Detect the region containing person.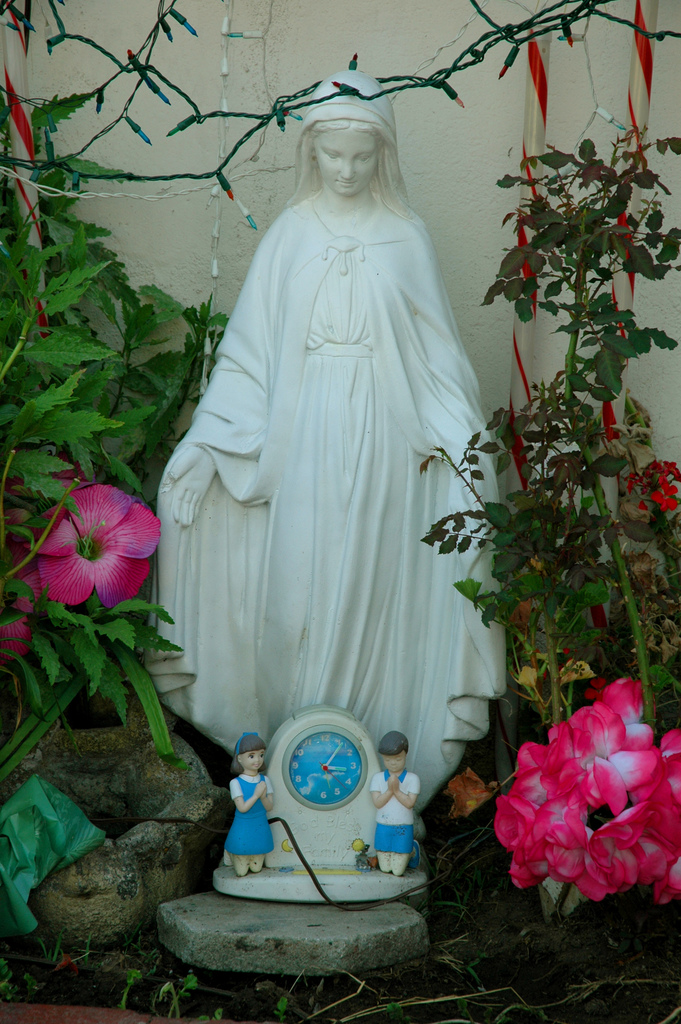
(x1=367, y1=724, x2=425, y2=882).
